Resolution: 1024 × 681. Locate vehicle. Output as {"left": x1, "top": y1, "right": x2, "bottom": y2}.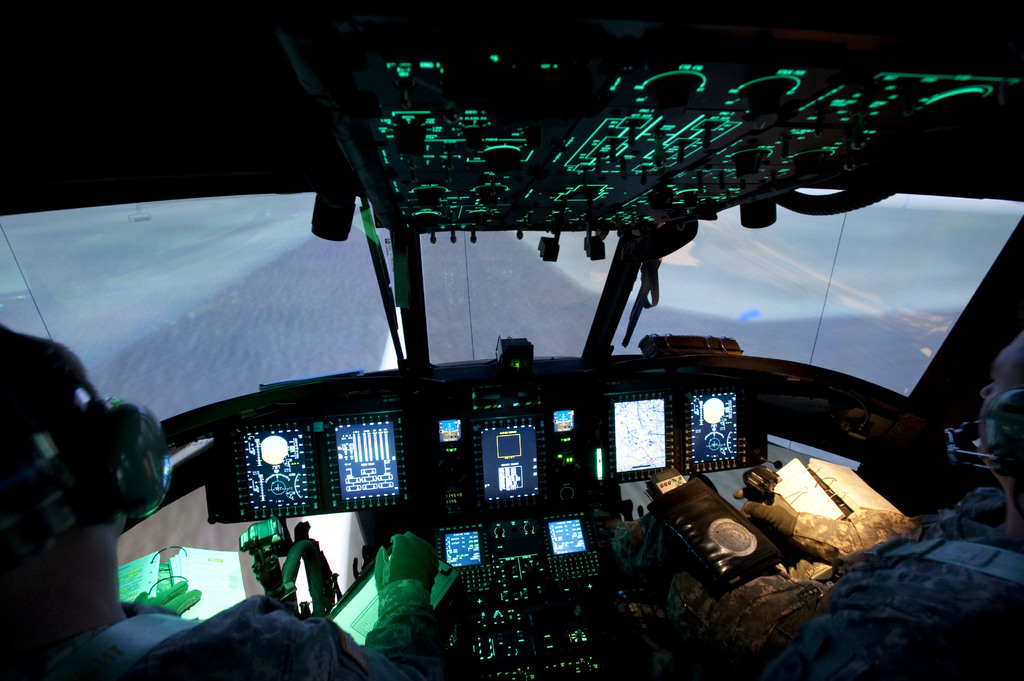
{"left": 0, "top": 0, "right": 1023, "bottom": 680}.
